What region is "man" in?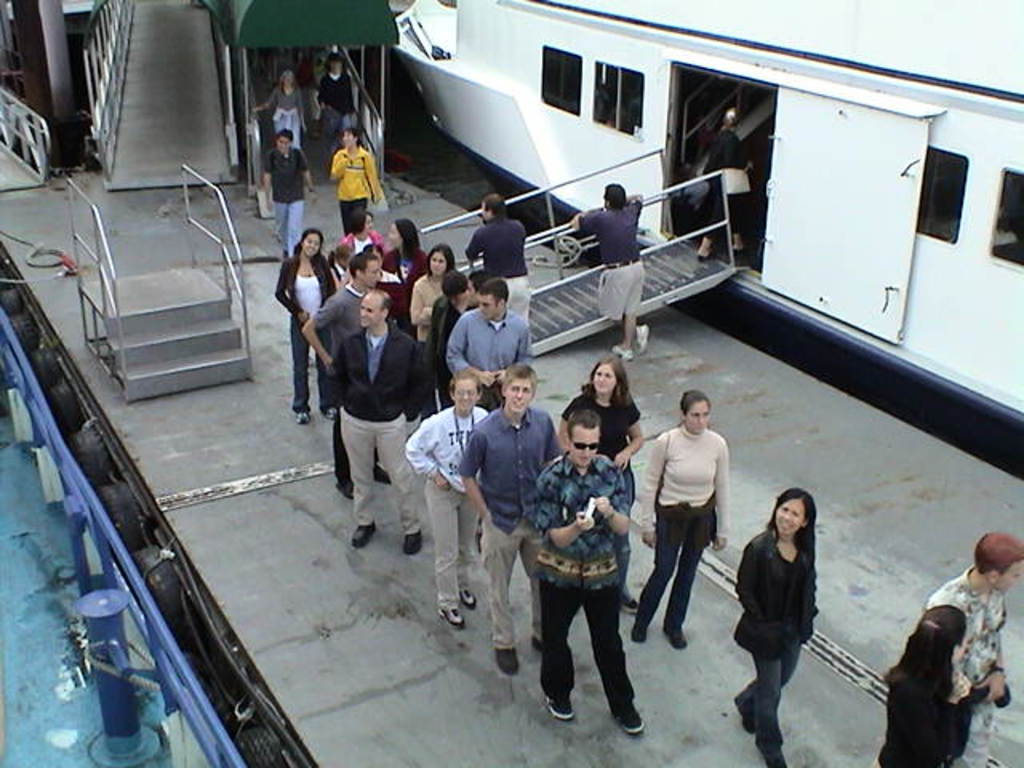
[469,184,536,331].
